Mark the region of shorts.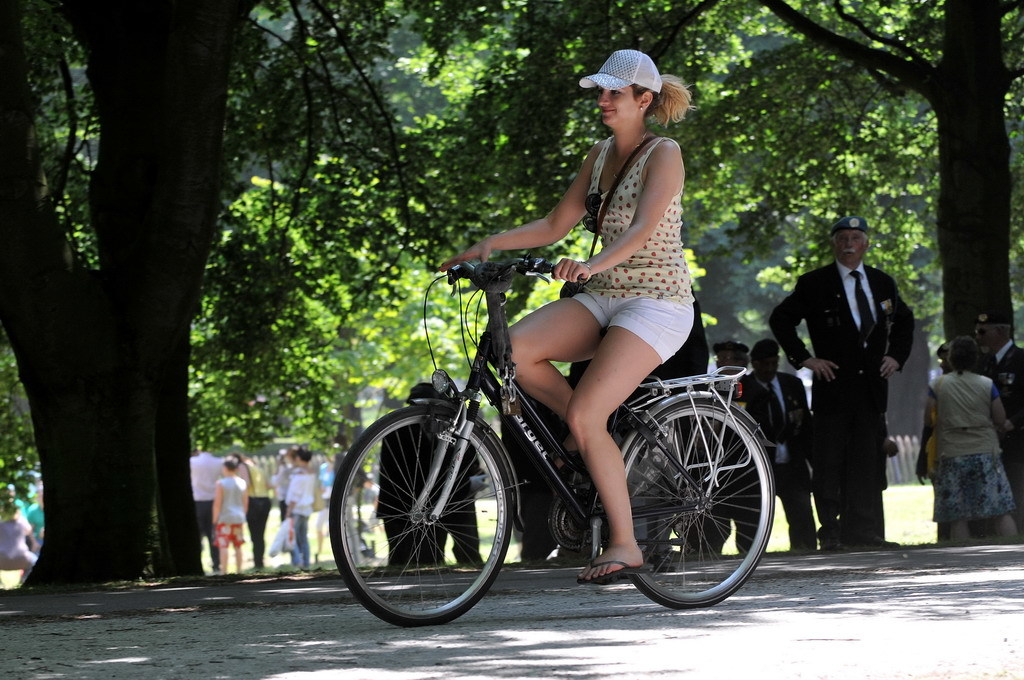
Region: 576:287:696:363.
